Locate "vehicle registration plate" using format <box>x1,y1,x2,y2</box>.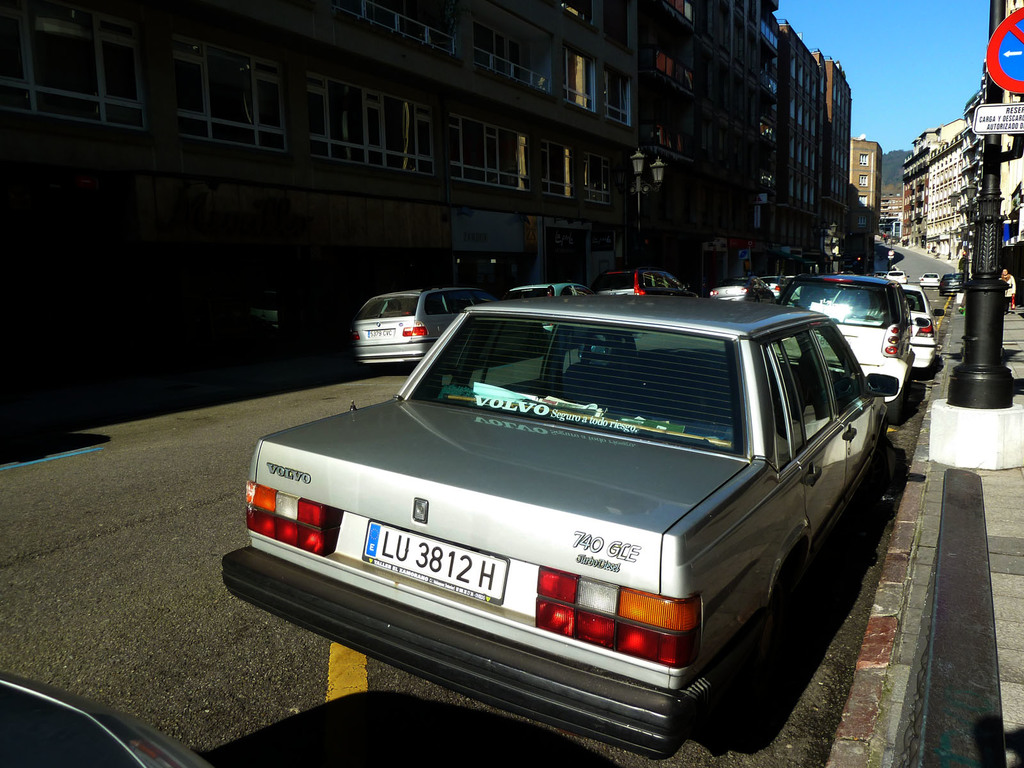
<box>361,516,509,609</box>.
